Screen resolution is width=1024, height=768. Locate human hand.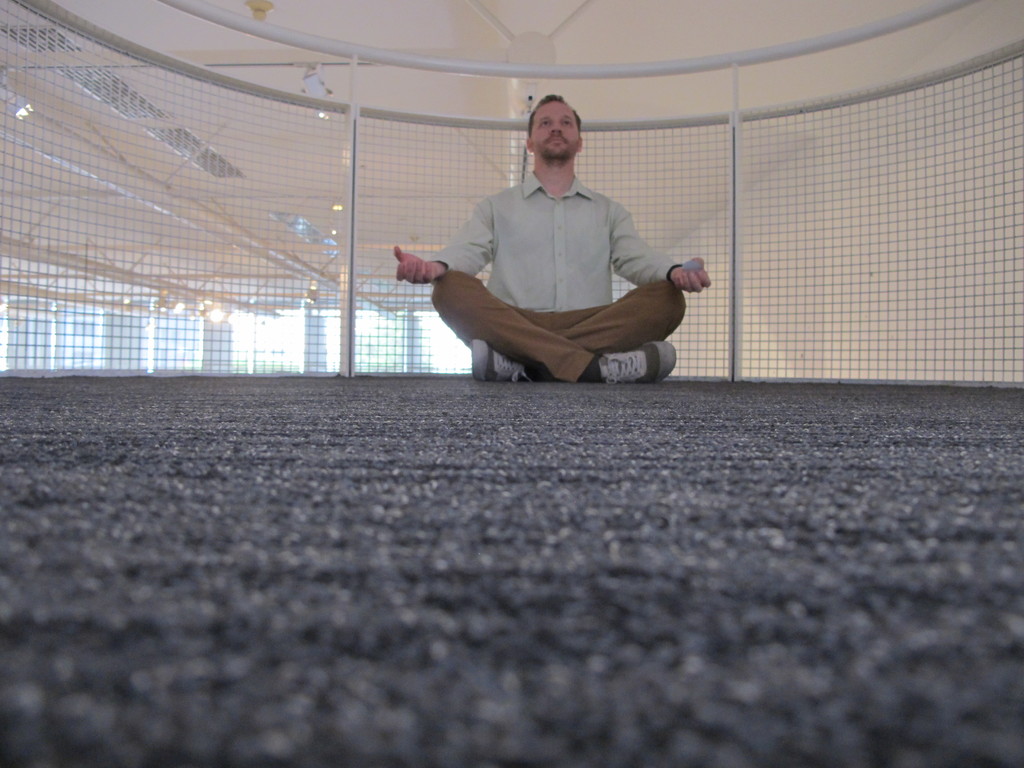
<box>648,231,715,314</box>.
